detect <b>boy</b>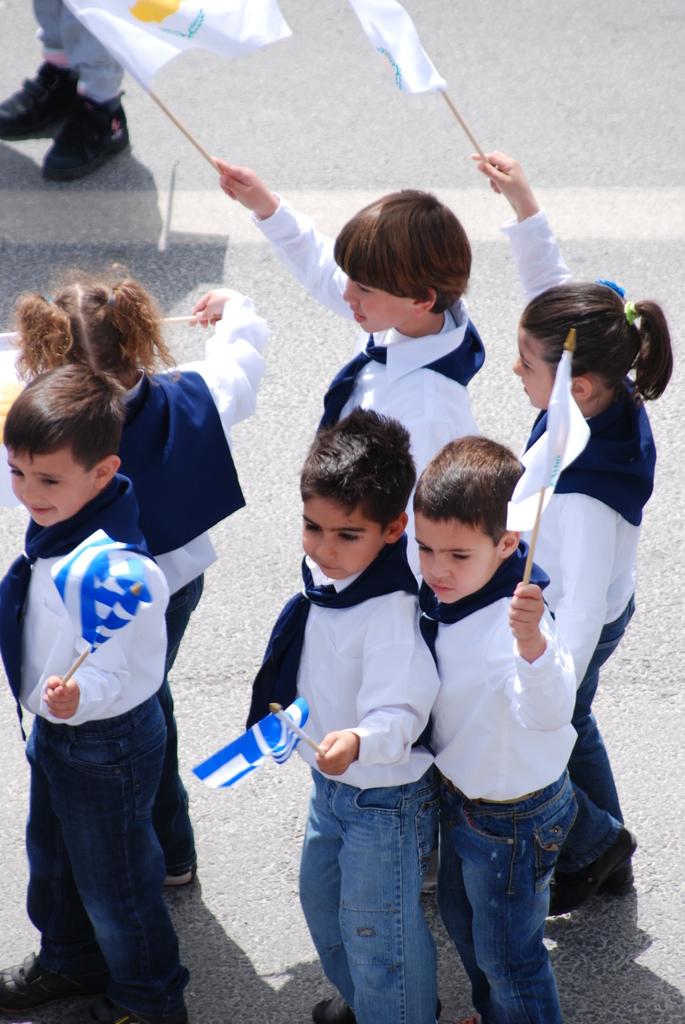
crop(244, 406, 439, 1023)
